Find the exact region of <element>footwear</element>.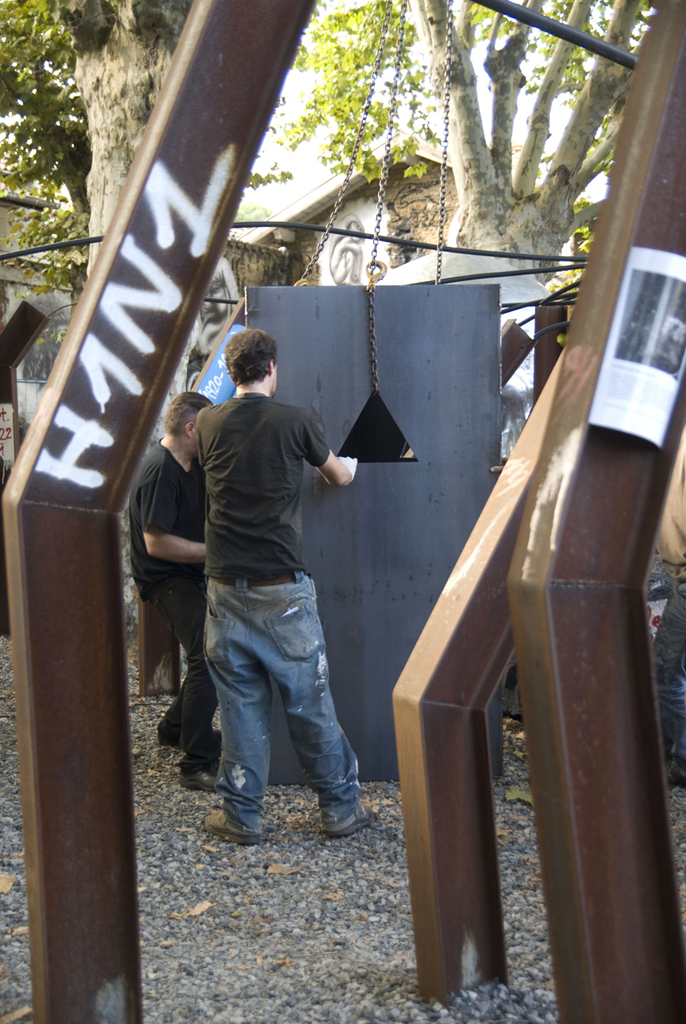
Exact region: 318 799 375 835.
